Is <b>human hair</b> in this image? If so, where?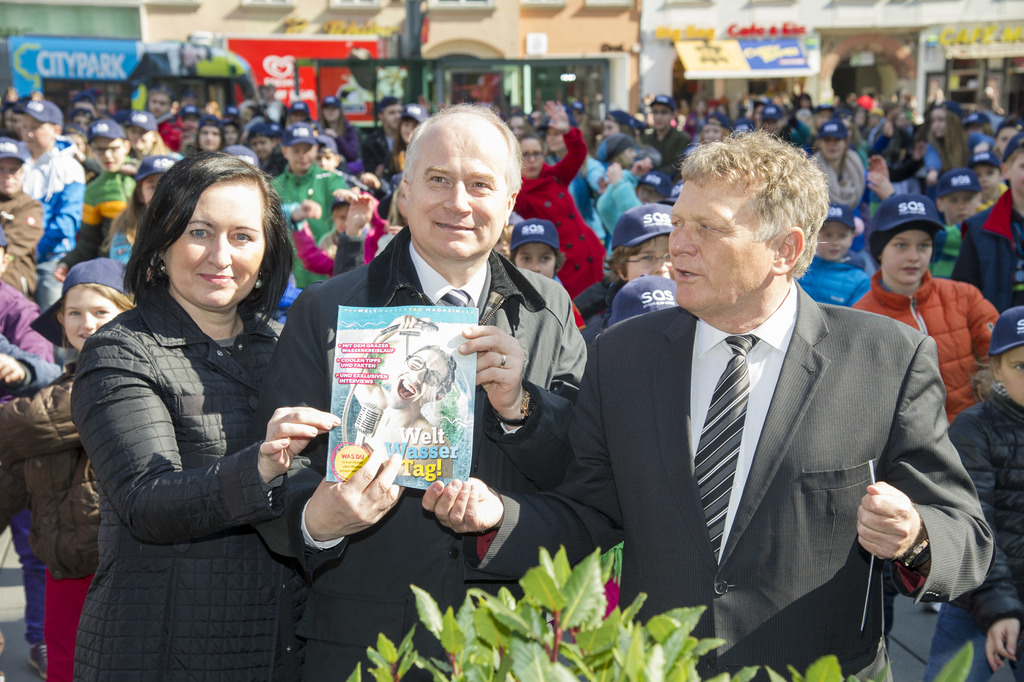
Yes, at <box>76,284,136,313</box>.
